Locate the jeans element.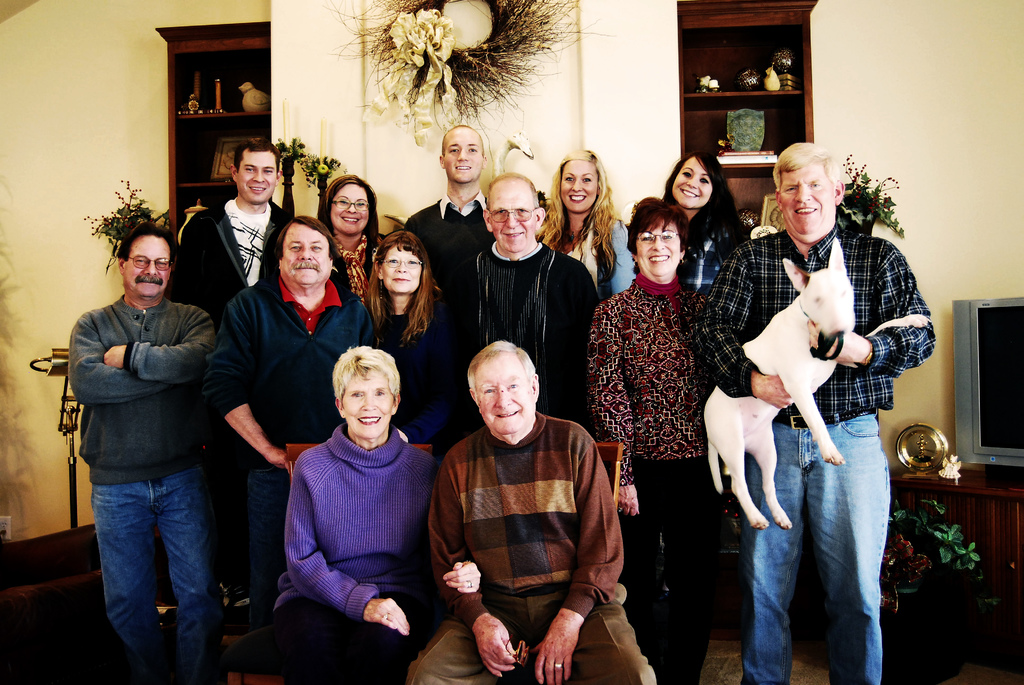
Element bbox: crop(244, 464, 289, 628).
